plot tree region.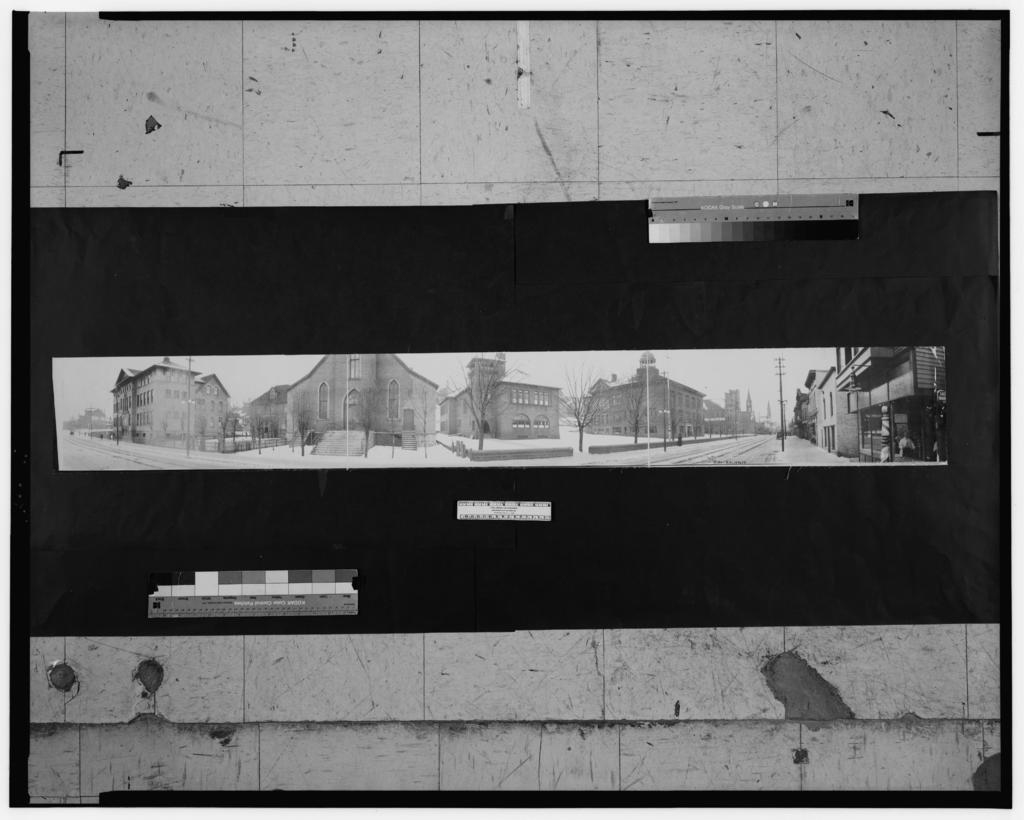
Plotted at 617 357 655 438.
